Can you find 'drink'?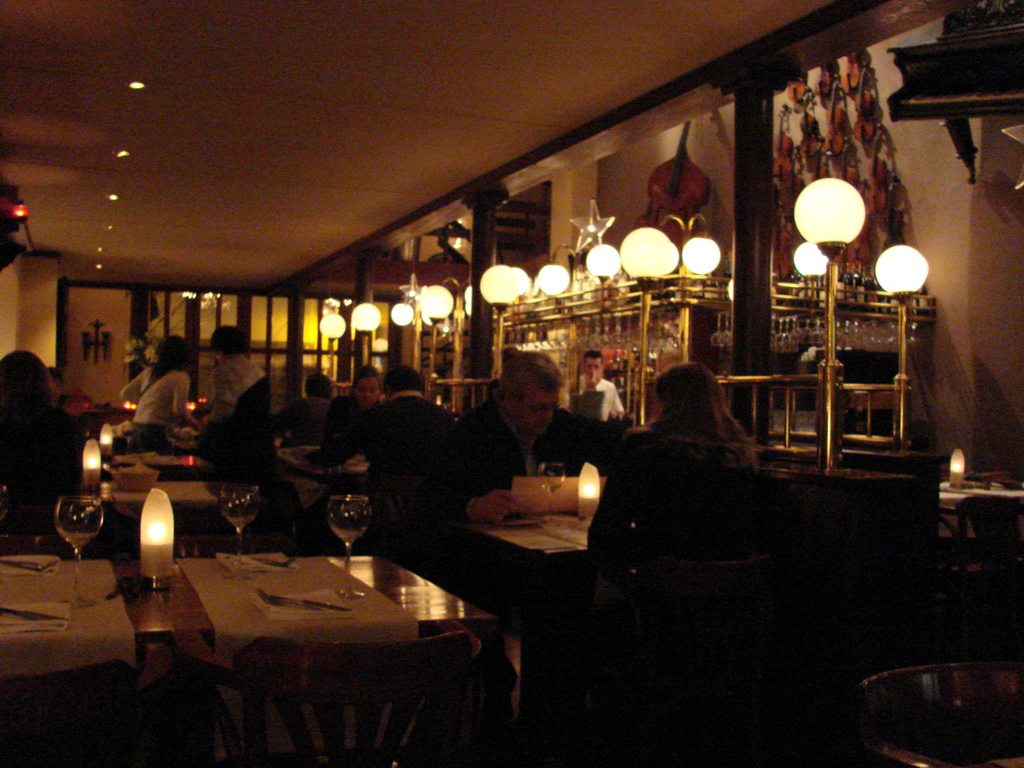
Yes, bounding box: bbox=(218, 499, 259, 529).
